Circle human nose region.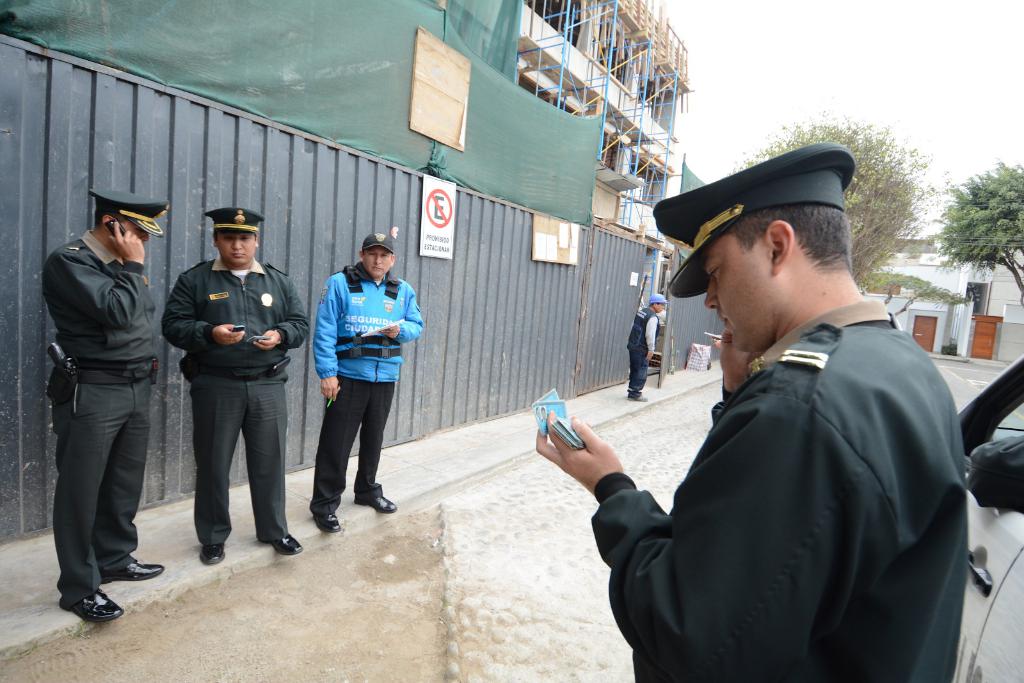
Region: (141,230,148,241).
